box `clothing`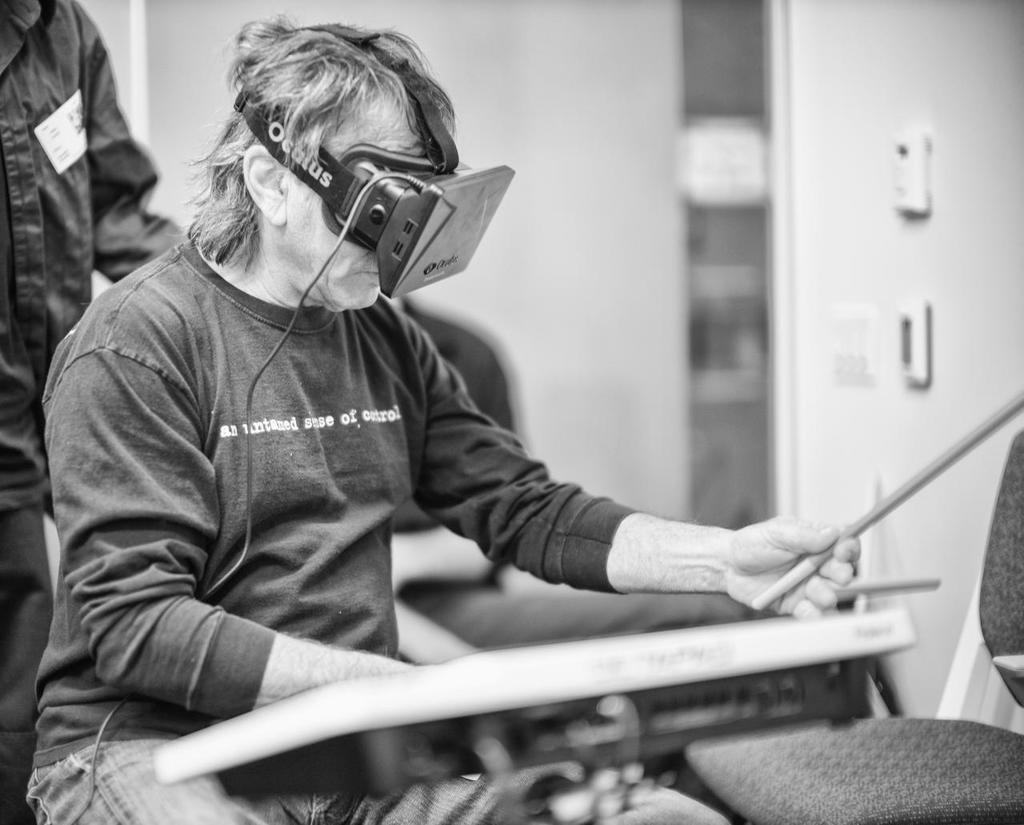
bbox=[0, 0, 193, 824]
